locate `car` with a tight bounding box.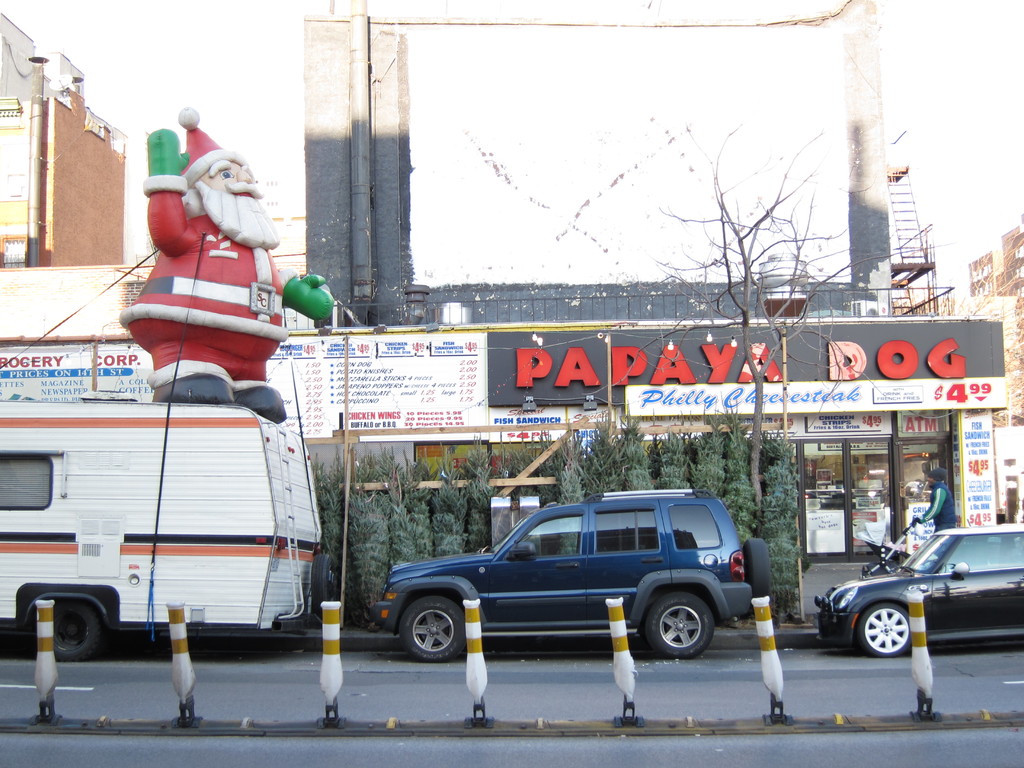
pyautogui.locateOnScreen(363, 498, 780, 684).
